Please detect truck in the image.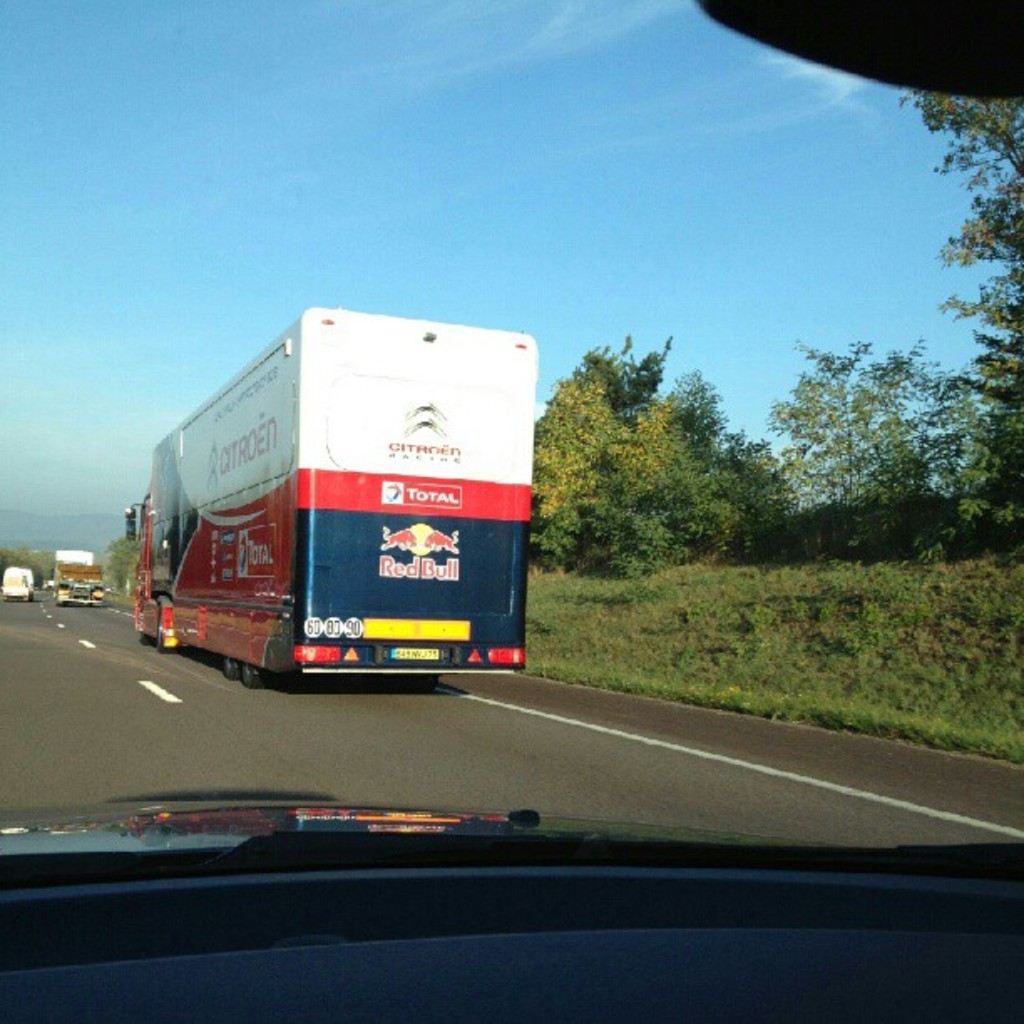
detection(122, 308, 535, 714).
